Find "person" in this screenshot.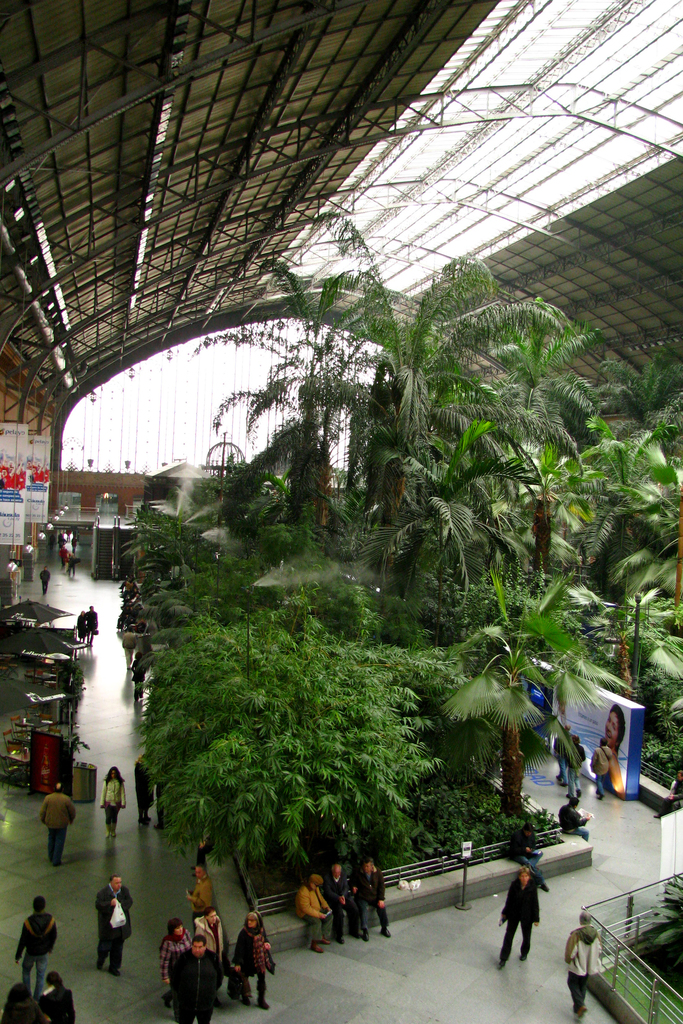
The bounding box for "person" is (x1=566, y1=732, x2=590, y2=797).
